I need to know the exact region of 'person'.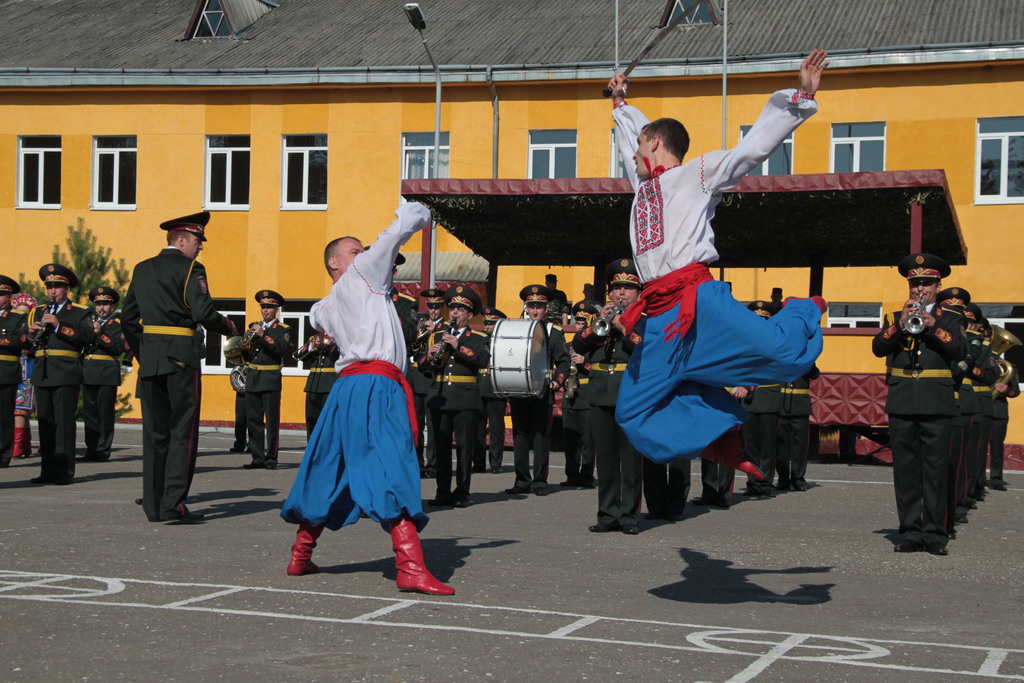
Region: {"x1": 294, "y1": 325, "x2": 344, "y2": 439}.
